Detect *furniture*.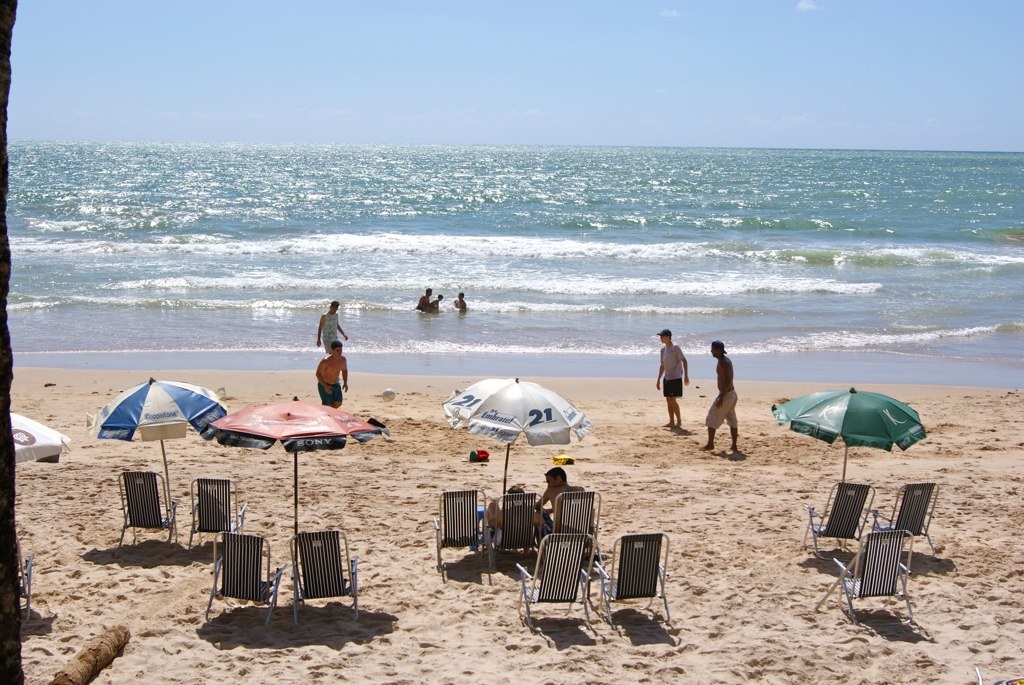
Detected at 185/473/250/550.
